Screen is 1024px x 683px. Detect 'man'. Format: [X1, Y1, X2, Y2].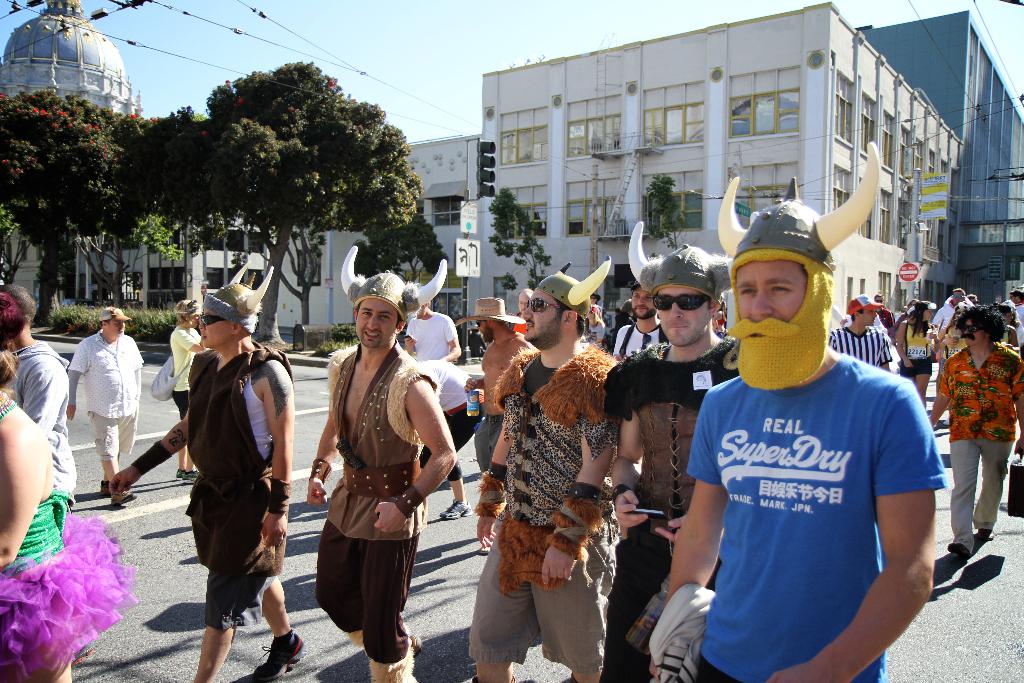
[168, 299, 212, 484].
